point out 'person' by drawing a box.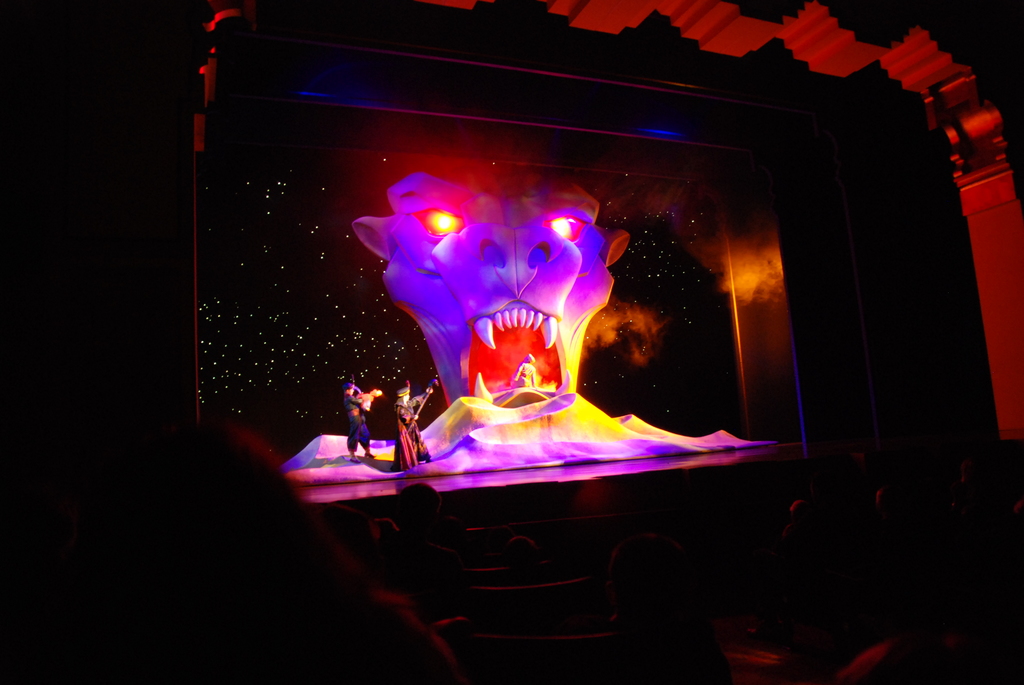
Rect(506, 528, 545, 574).
